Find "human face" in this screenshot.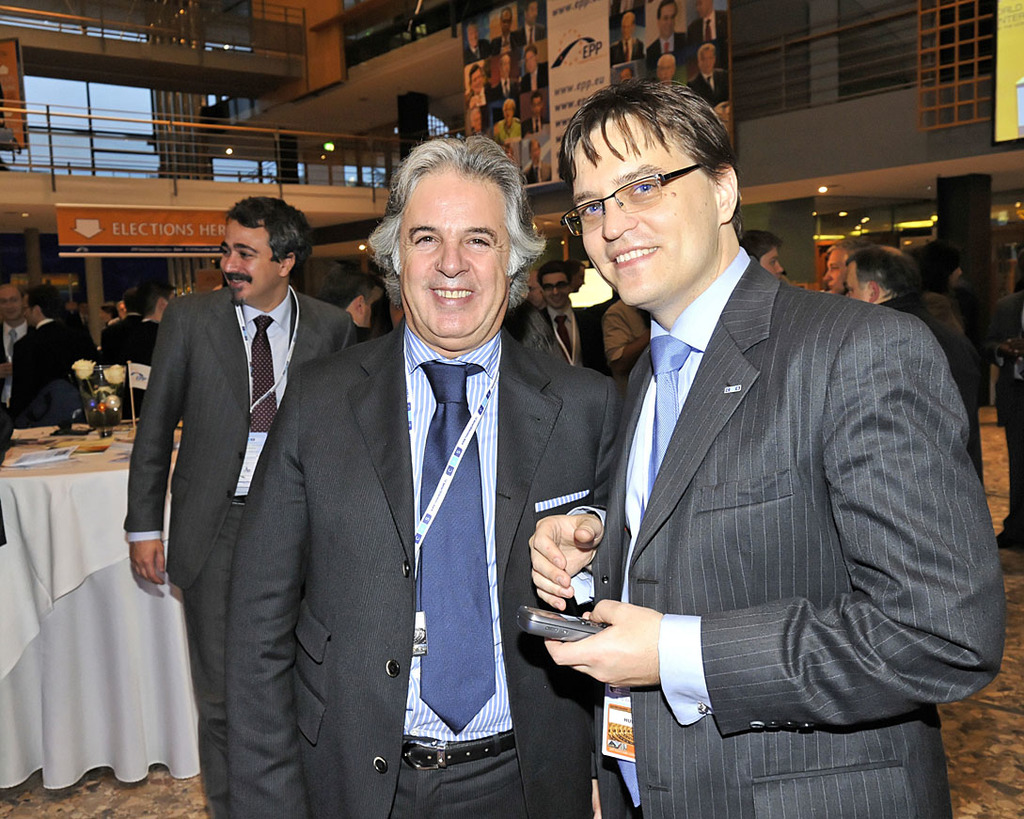
The bounding box for "human face" is BBox(500, 11, 512, 28).
